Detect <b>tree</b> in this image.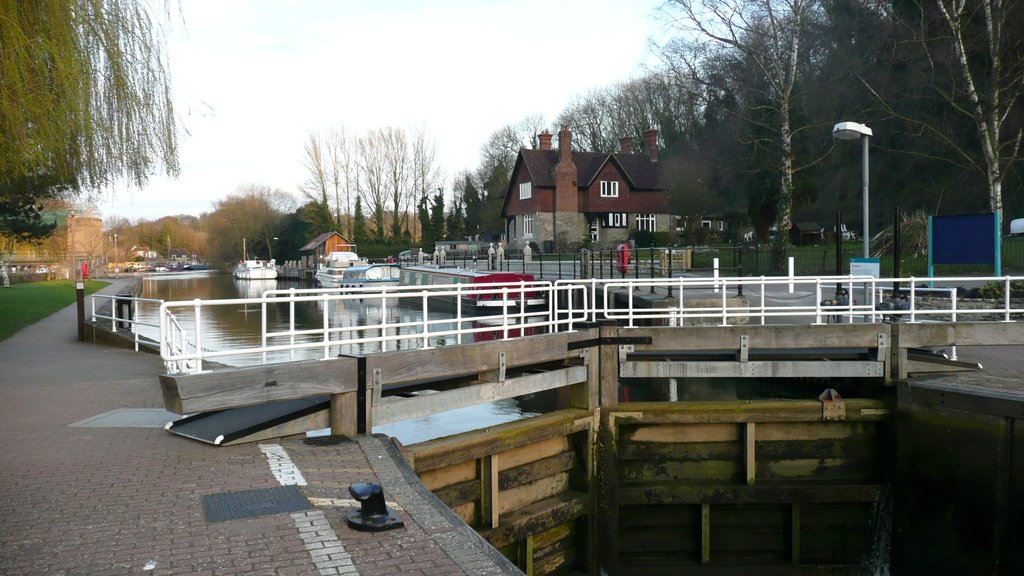
Detection: (left=0, top=0, right=199, bottom=216).
